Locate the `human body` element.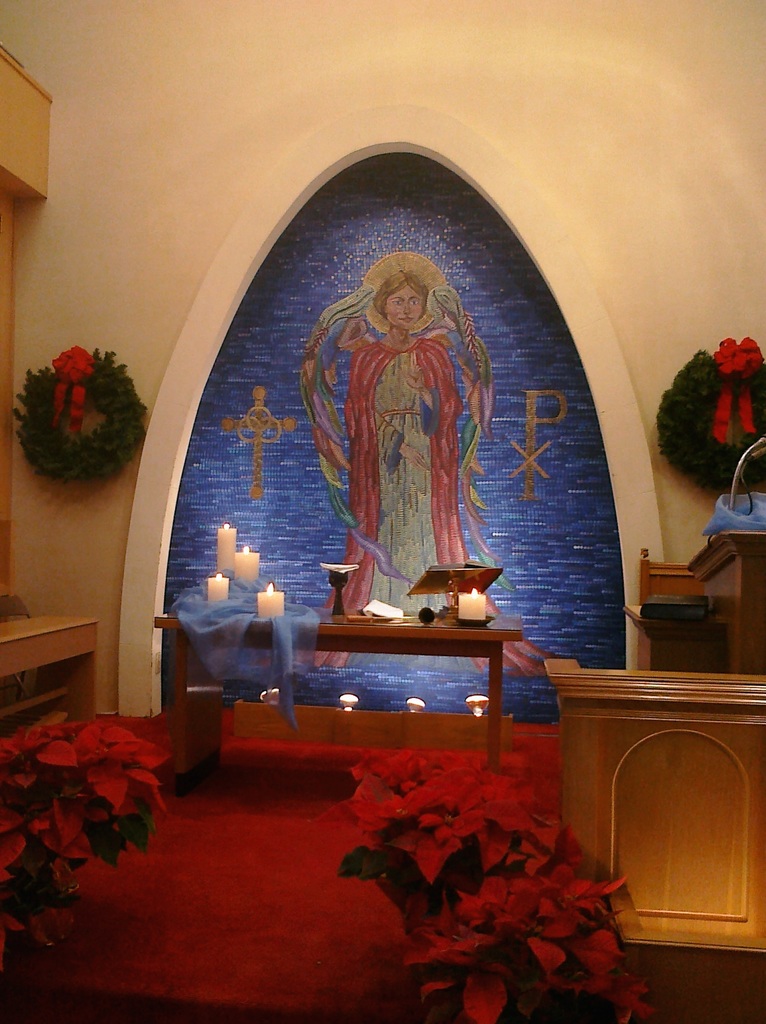
Element bbox: [left=297, top=258, right=514, bottom=644].
